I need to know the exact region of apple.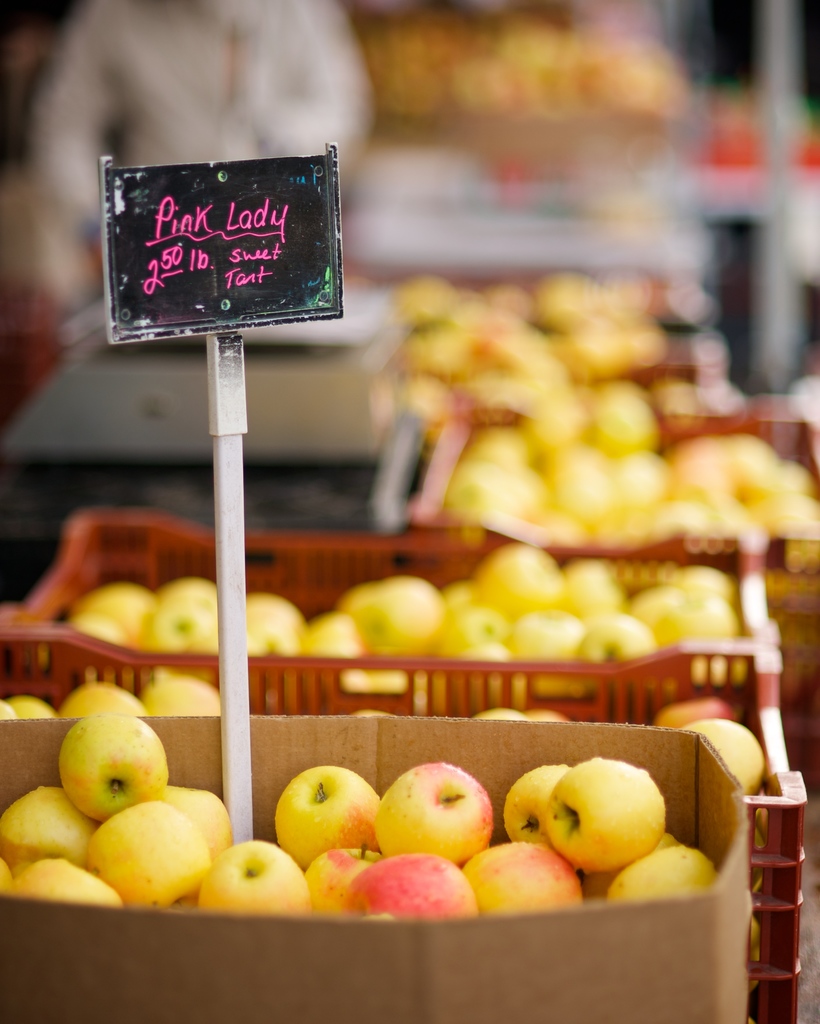
Region: 539/755/668/873.
